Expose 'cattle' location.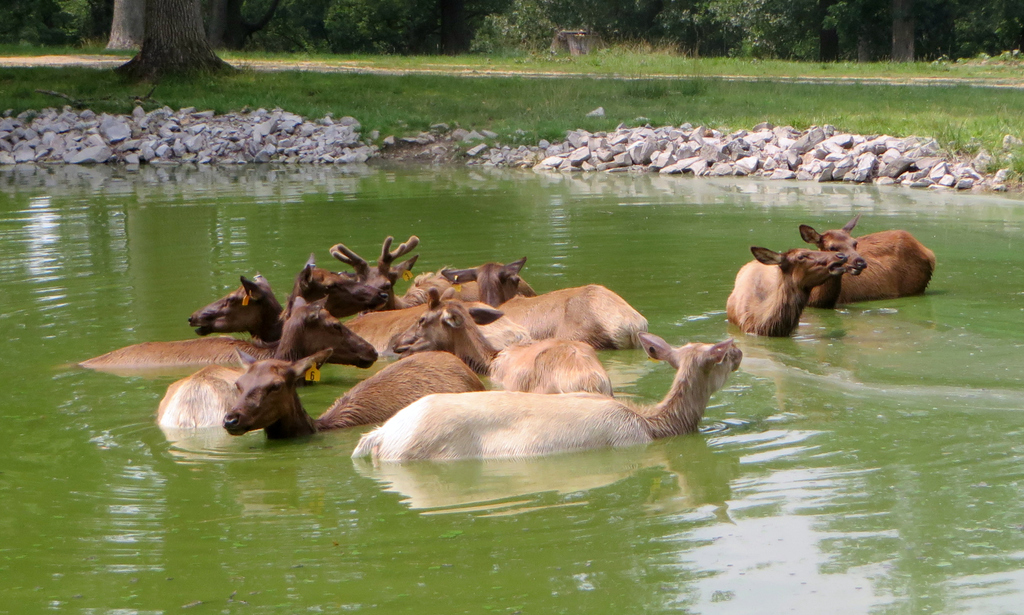
Exposed at BBox(725, 245, 847, 338).
